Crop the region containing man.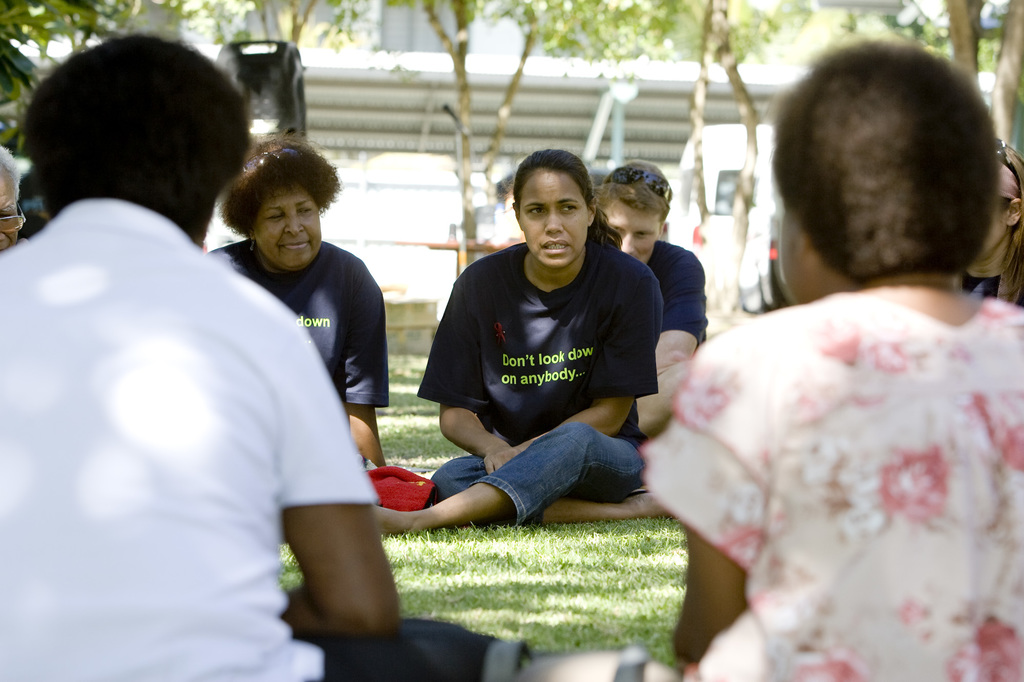
Crop region: {"x1": 584, "y1": 169, "x2": 708, "y2": 411}.
